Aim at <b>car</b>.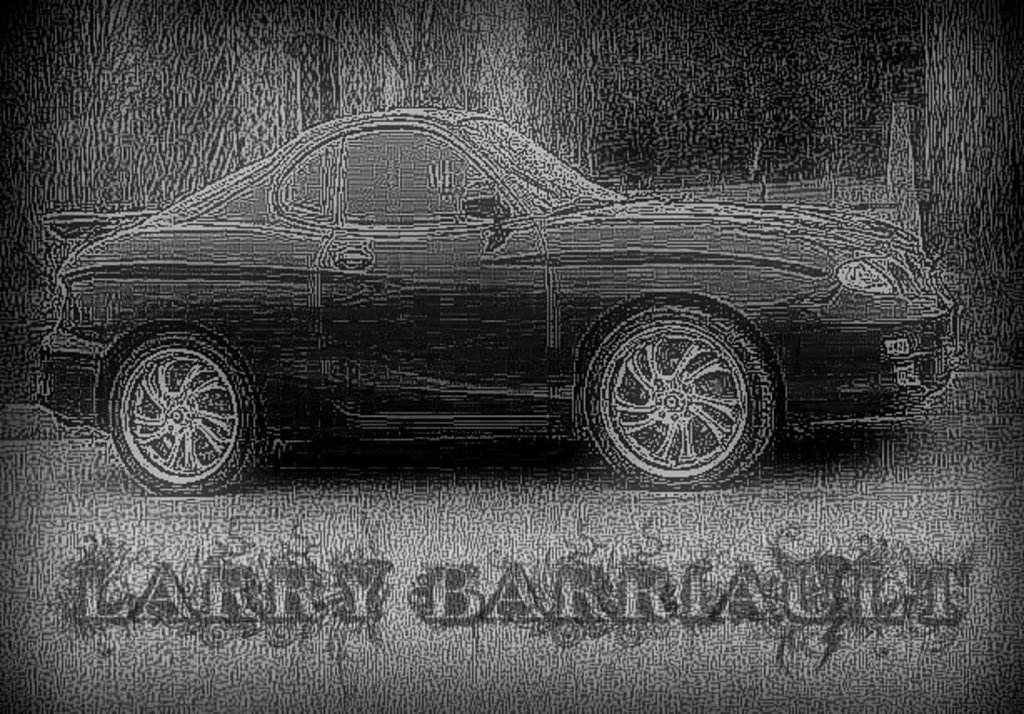
Aimed at locate(32, 108, 964, 495).
